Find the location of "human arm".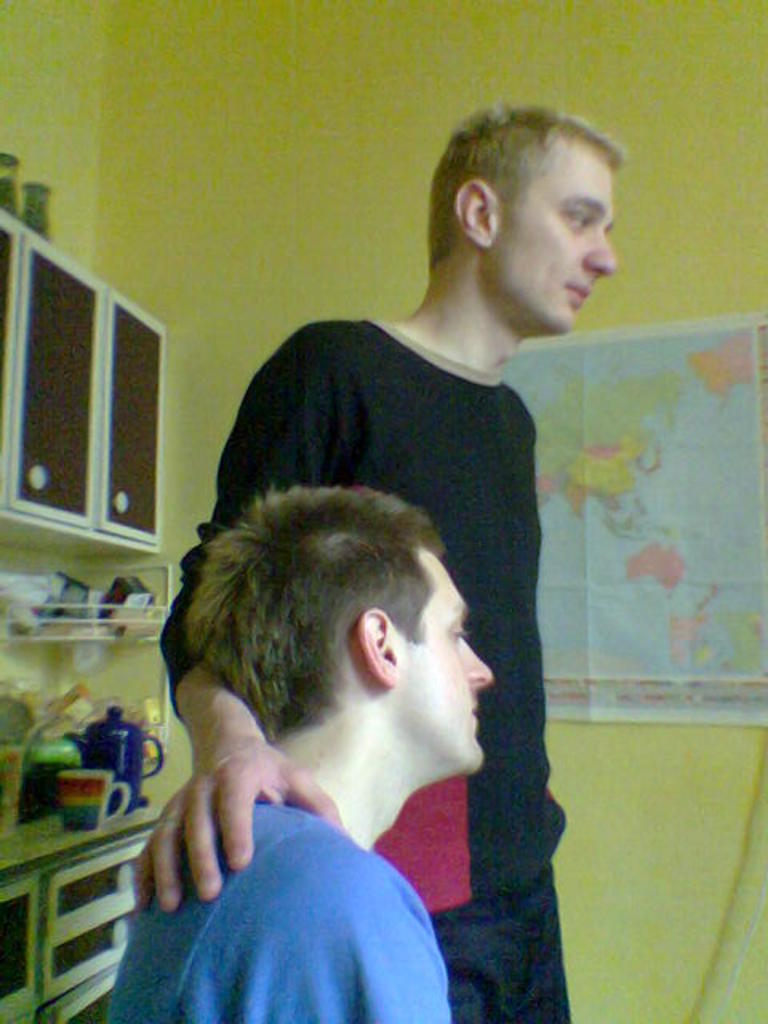
Location: box=[125, 317, 349, 914].
